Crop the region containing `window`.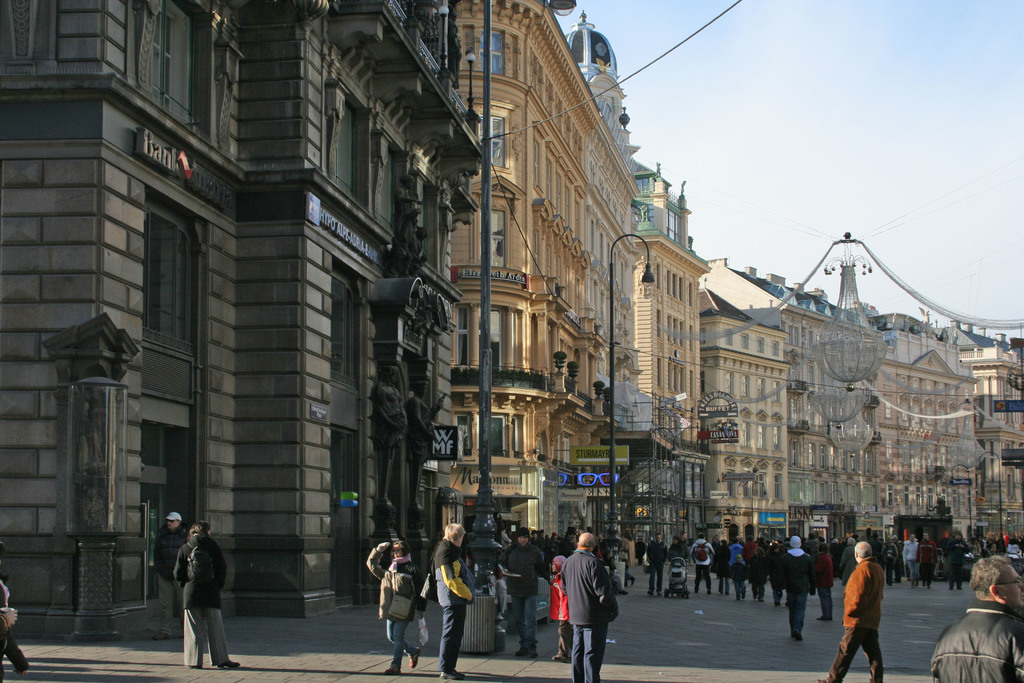
Crop region: x1=698 y1=329 x2=705 y2=345.
